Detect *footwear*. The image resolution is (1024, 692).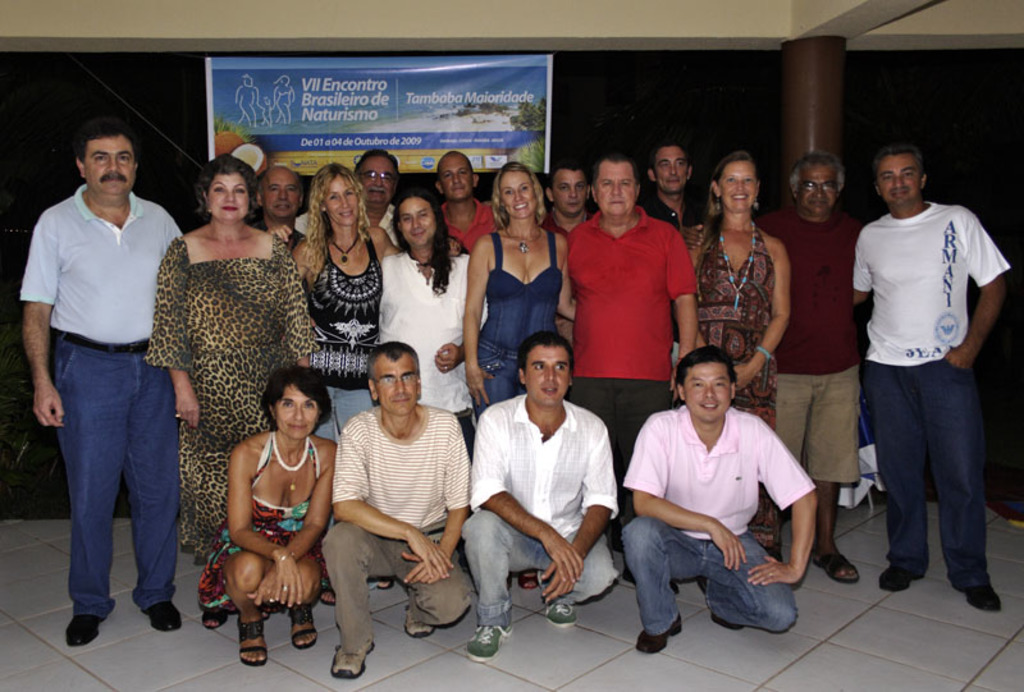
left=813, top=550, right=860, bottom=583.
